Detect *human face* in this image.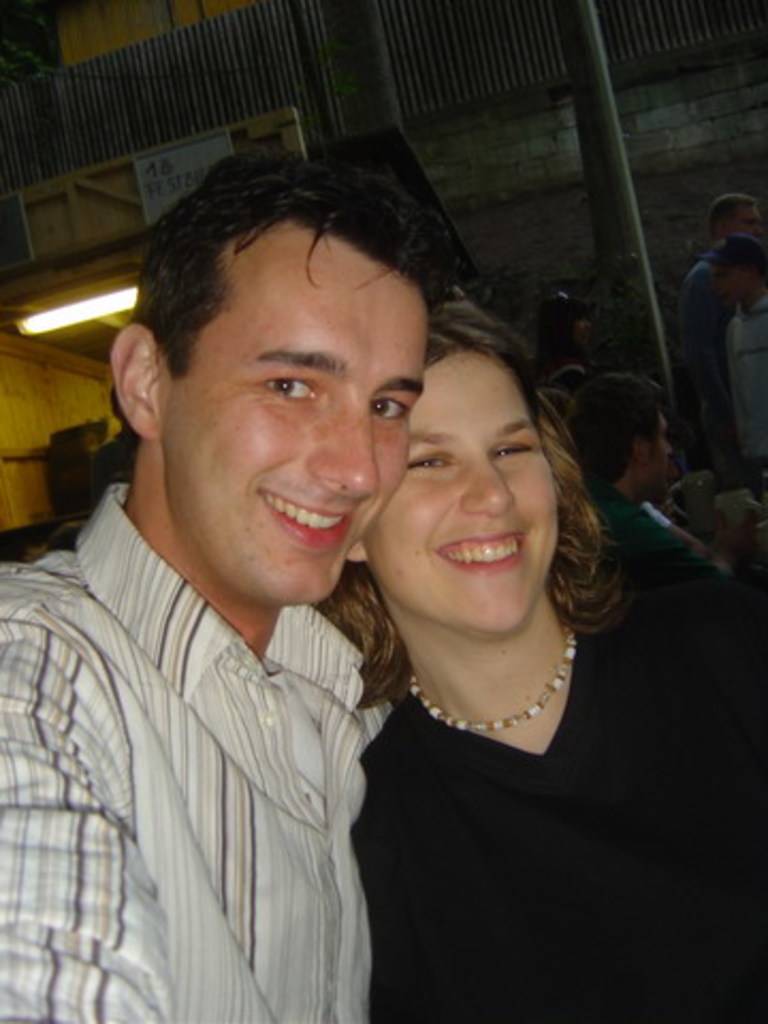
Detection: [646,416,674,508].
